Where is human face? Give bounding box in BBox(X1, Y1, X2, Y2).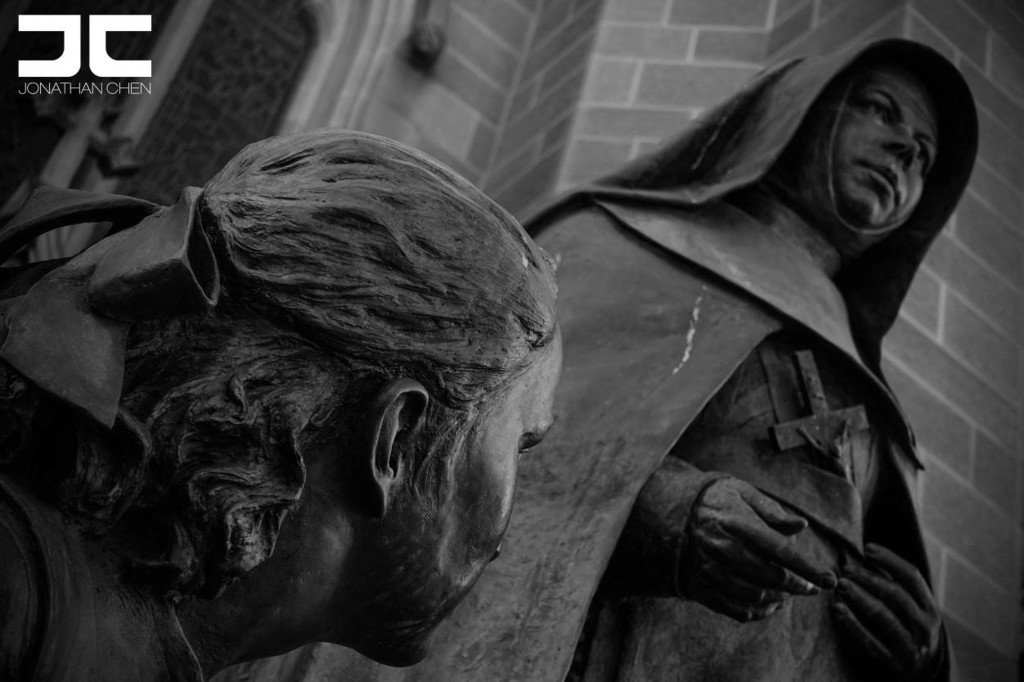
BBox(346, 325, 559, 669).
